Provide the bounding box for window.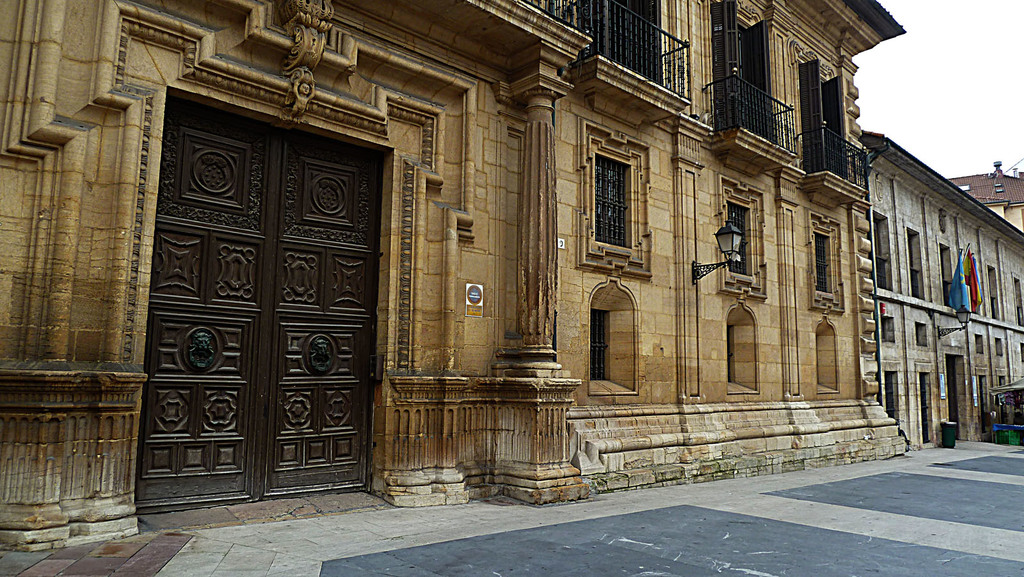
select_region(729, 195, 748, 278).
